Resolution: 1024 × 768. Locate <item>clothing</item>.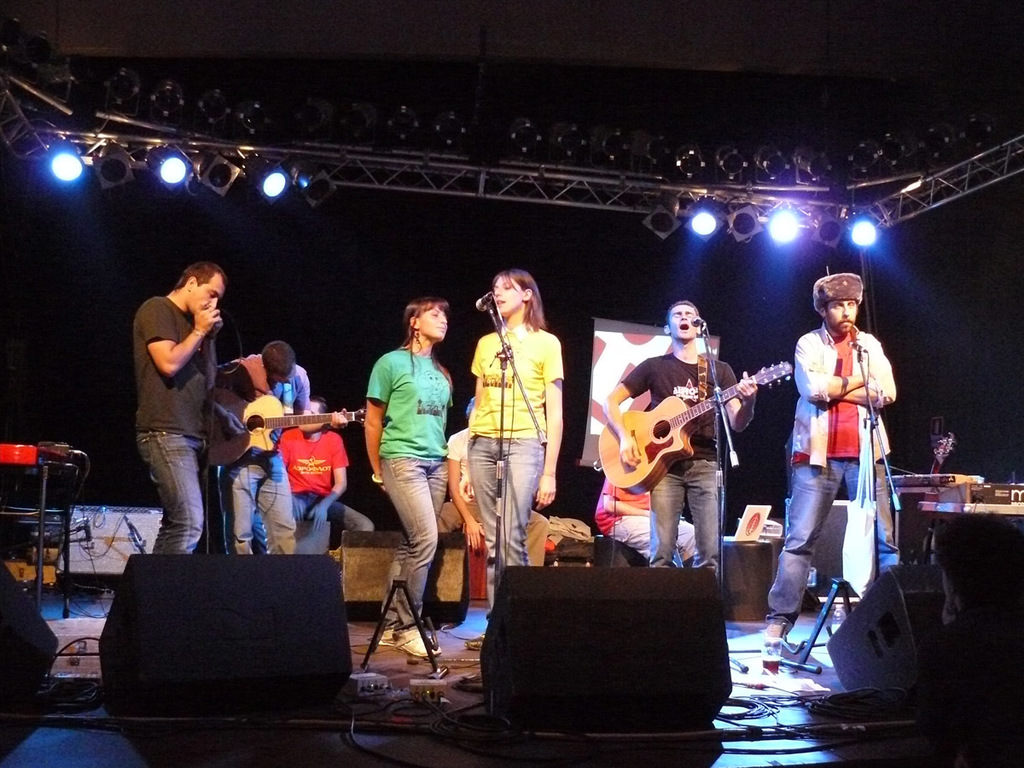
{"left": 592, "top": 471, "right": 699, "bottom": 566}.
